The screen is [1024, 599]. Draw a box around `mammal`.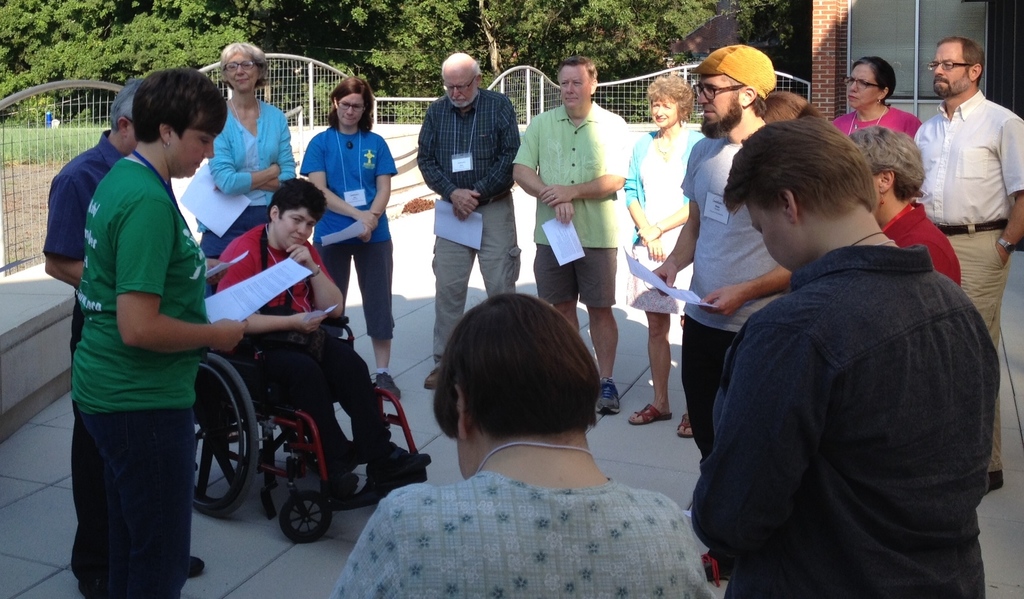
627:74:703:437.
